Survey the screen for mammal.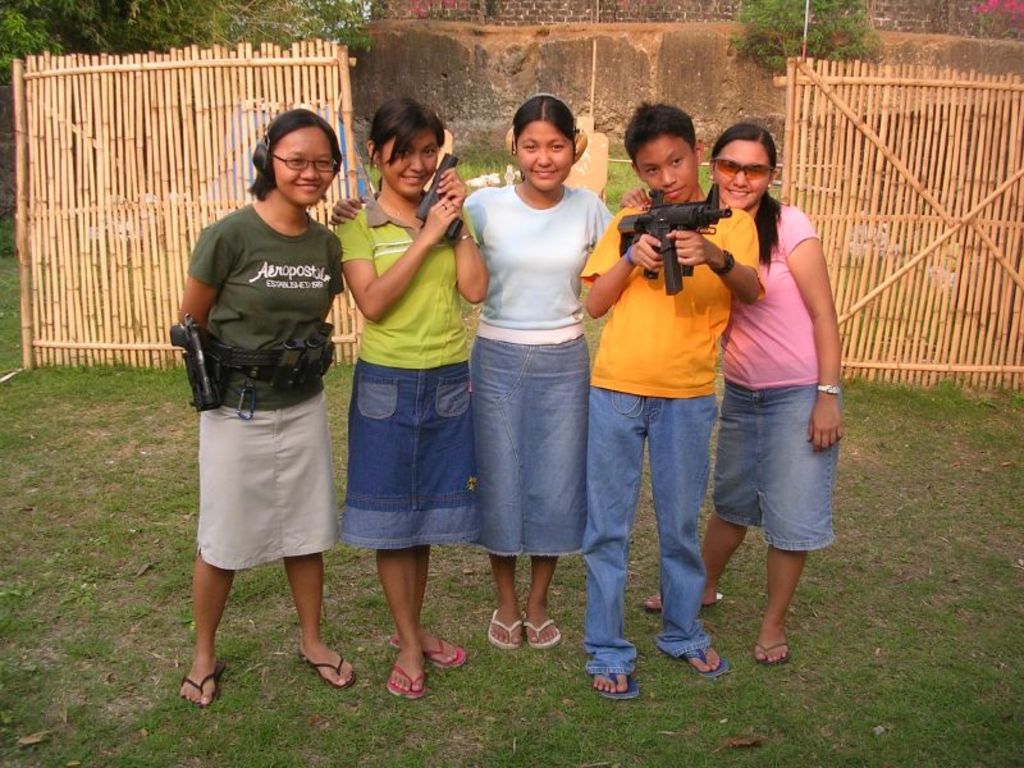
Survey found: x1=332, y1=88, x2=488, y2=700.
